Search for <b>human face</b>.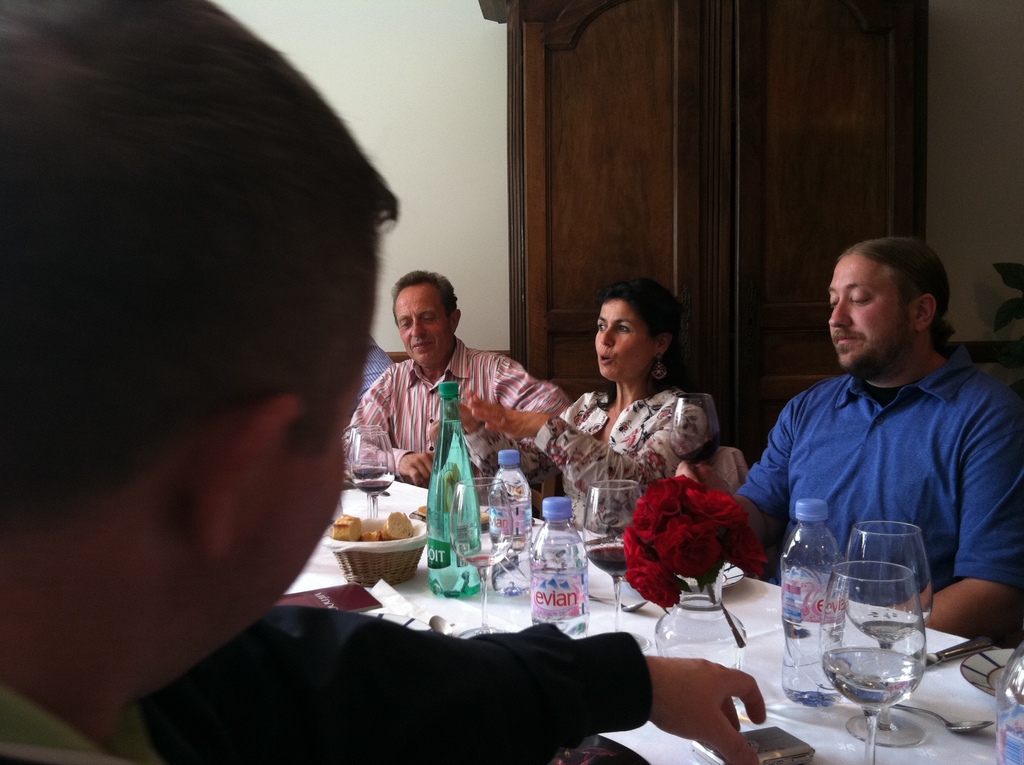
Found at x1=595 y1=298 x2=657 y2=383.
